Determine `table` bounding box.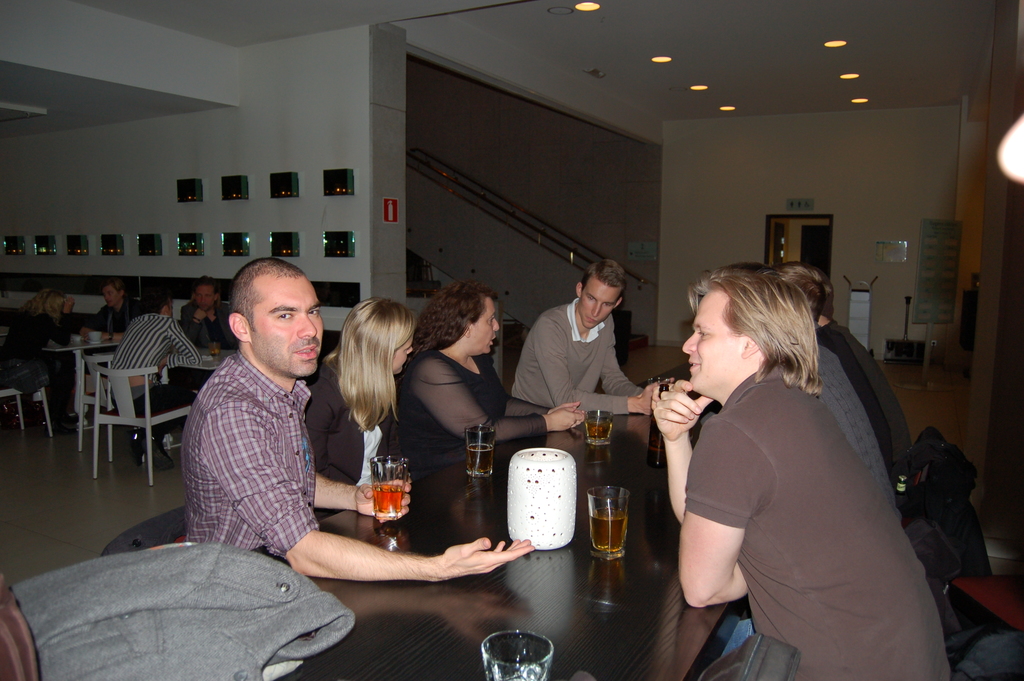
Determined: [89, 338, 121, 355].
